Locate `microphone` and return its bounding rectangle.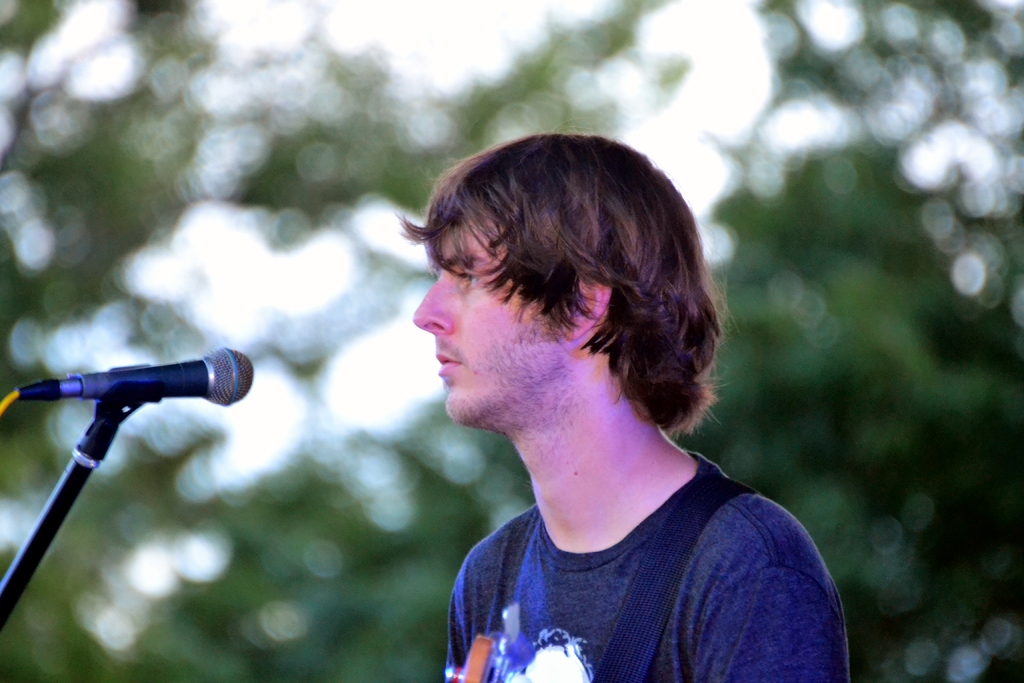
<bbox>22, 353, 246, 477</bbox>.
